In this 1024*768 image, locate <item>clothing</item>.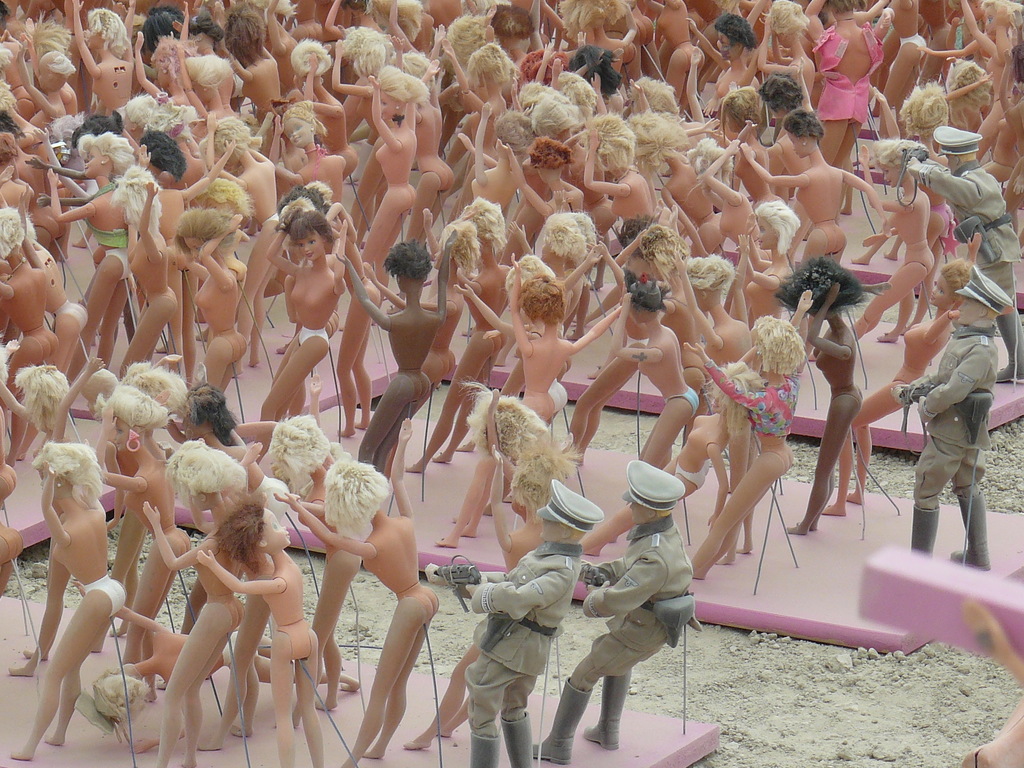
Bounding box: (left=705, top=353, right=811, bottom=442).
